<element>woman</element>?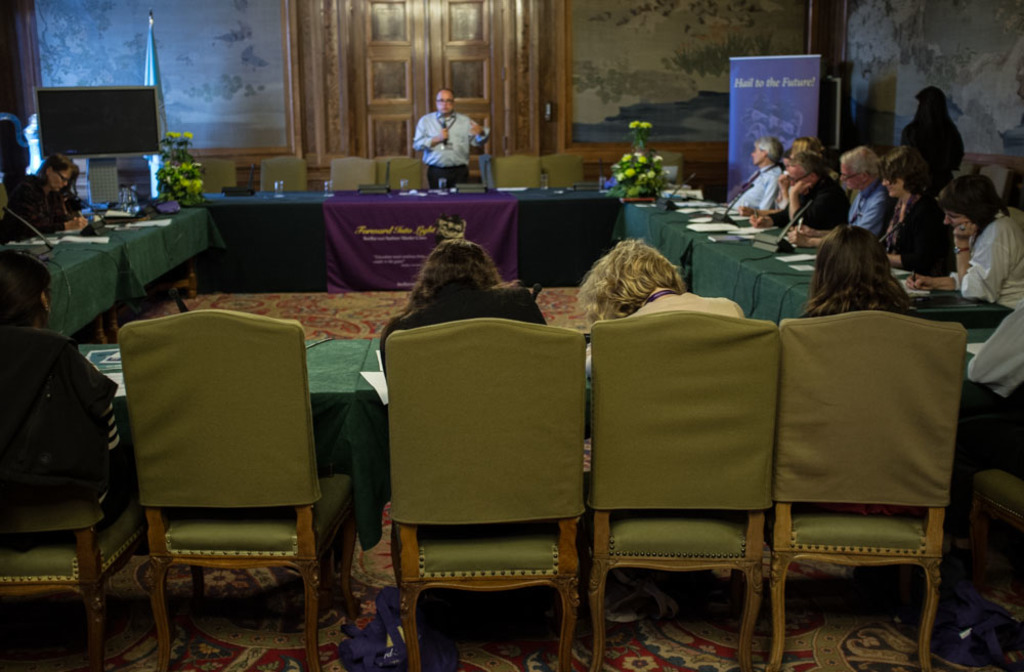
905,173,1023,307
